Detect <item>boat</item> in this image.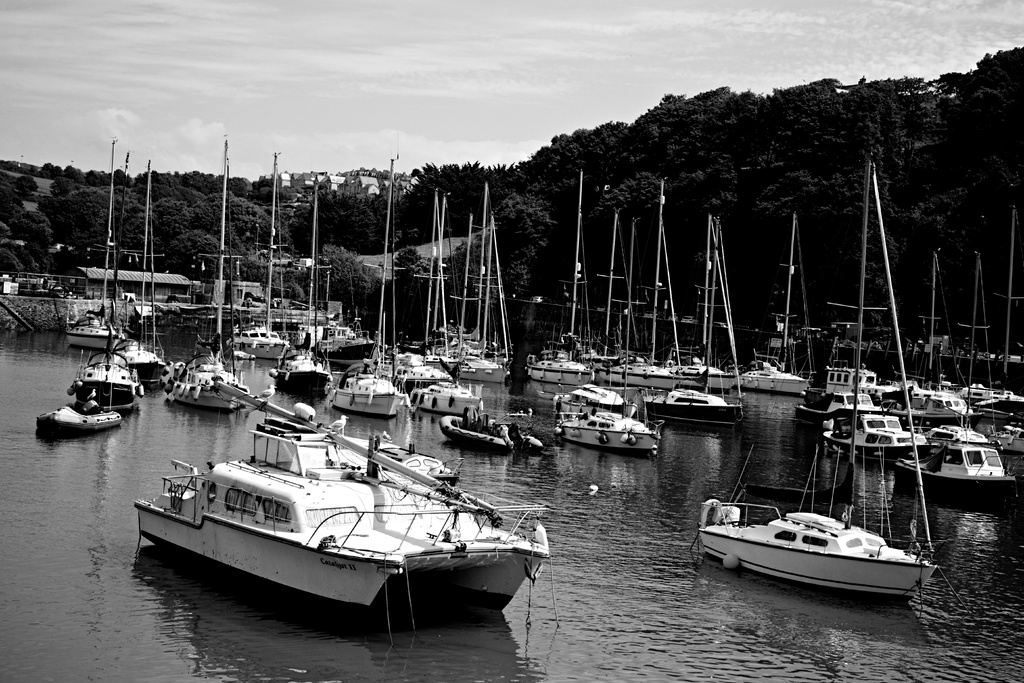
Detection: 119:162:173:397.
